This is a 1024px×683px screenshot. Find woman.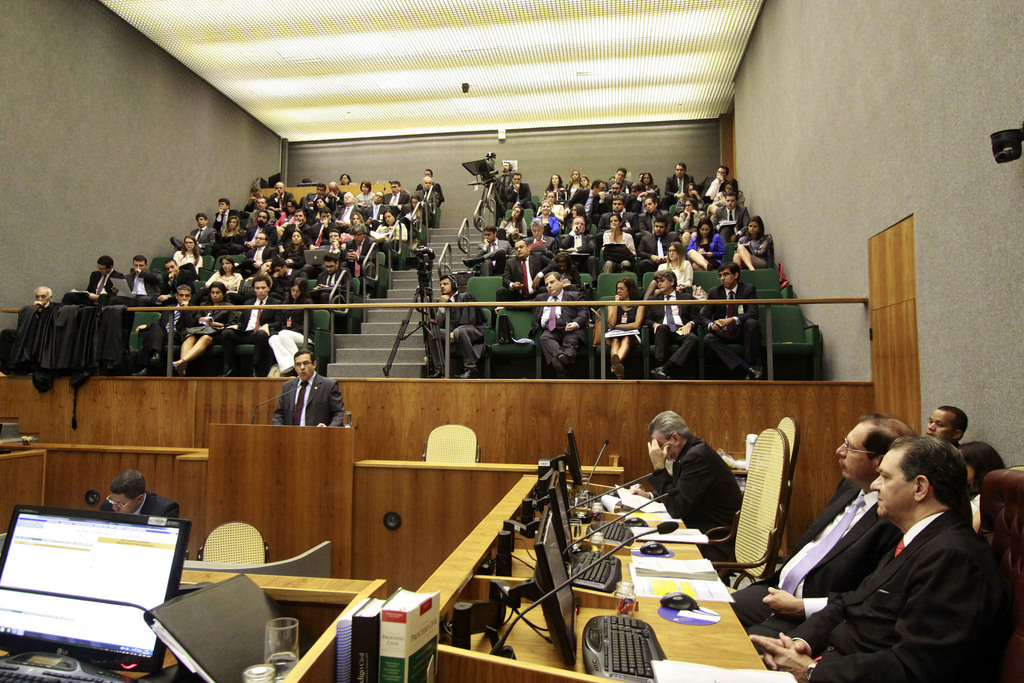
Bounding box: [x1=349, y1=212, x2=370, y2=235].
